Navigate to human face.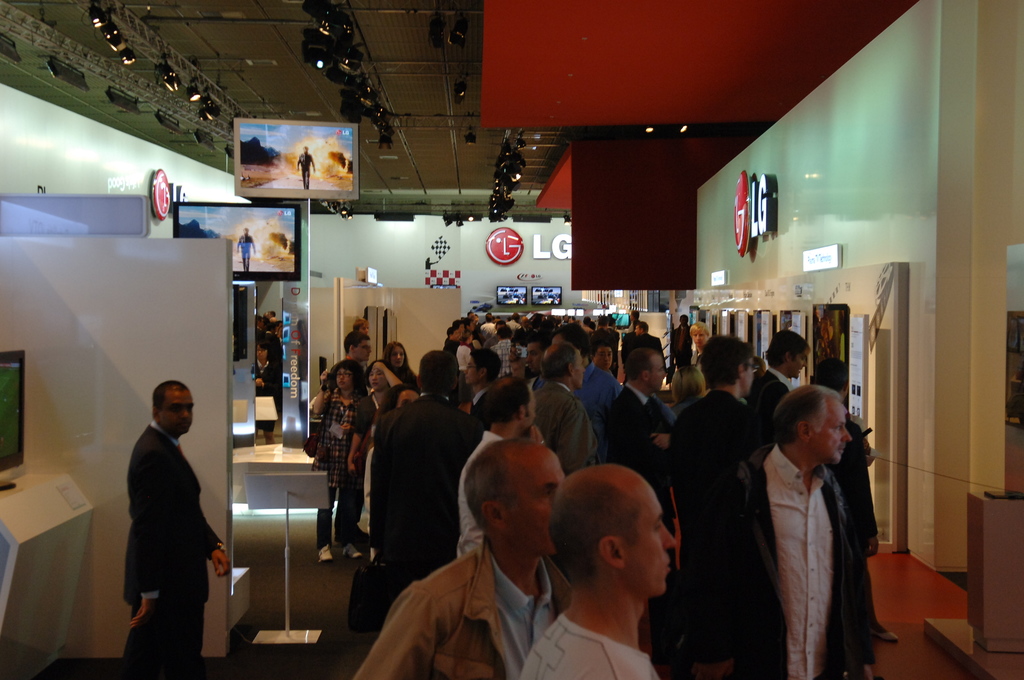
Navigation target: 467 321 476 329.
